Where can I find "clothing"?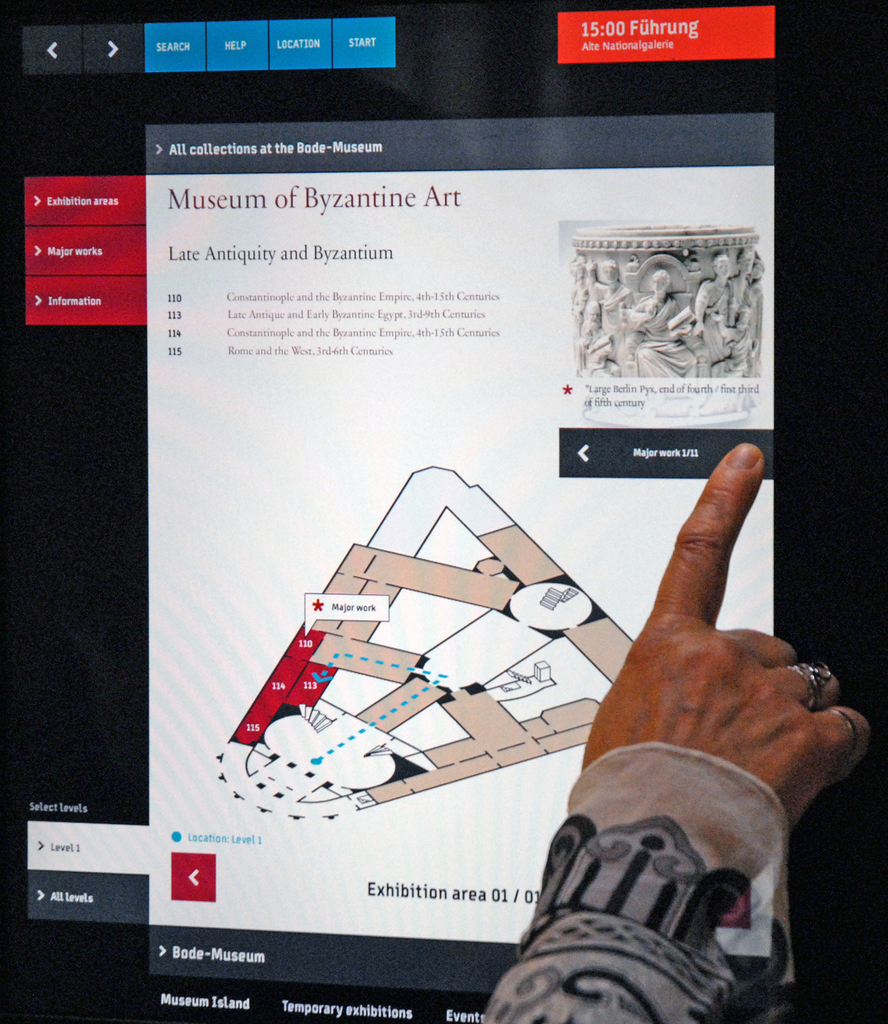
You can find it at crop(602, 282, 627, 368).
